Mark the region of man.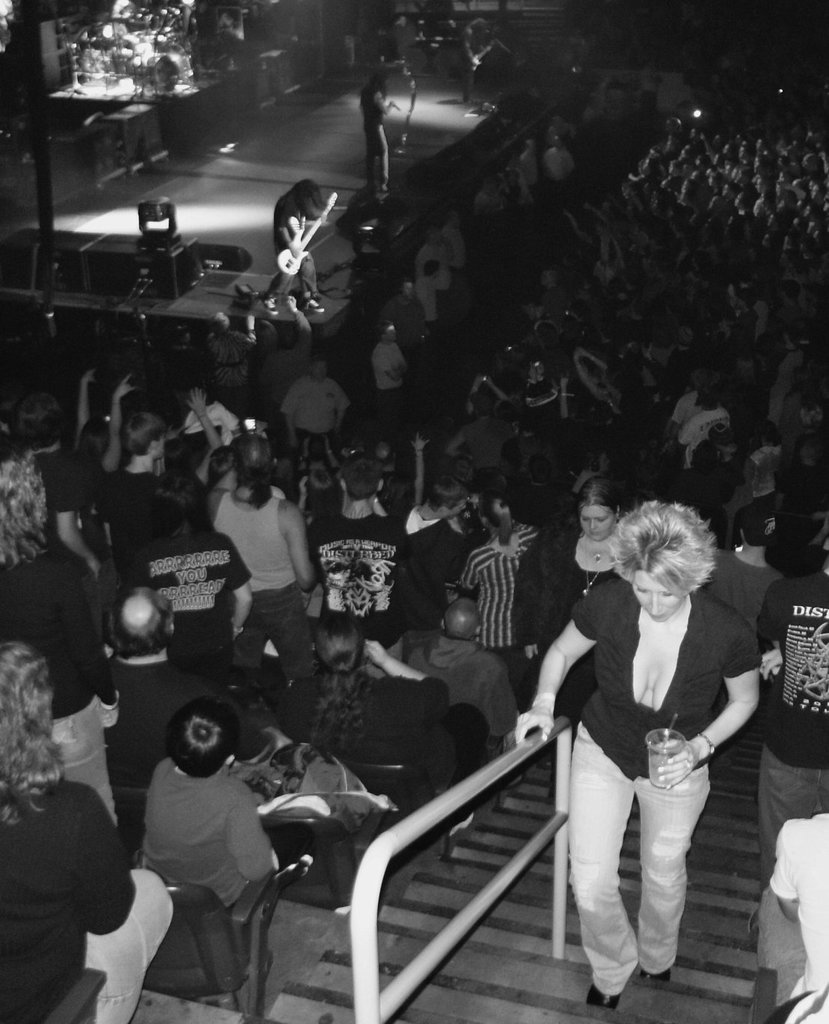
Region: 362:73:403:206.
